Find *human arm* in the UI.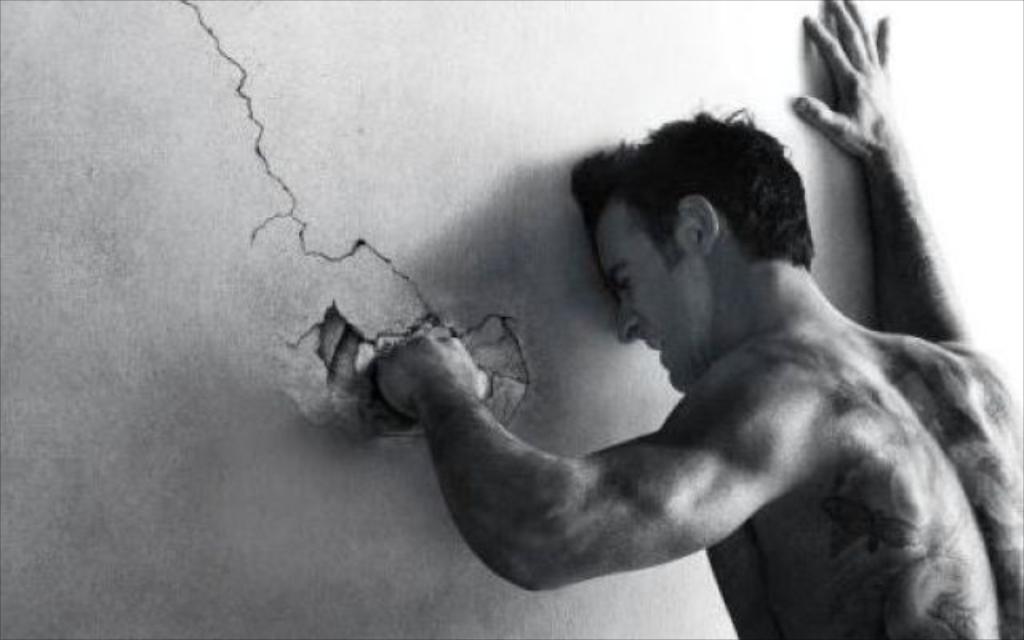
UI element at rect(400, 323, 838, 597).
